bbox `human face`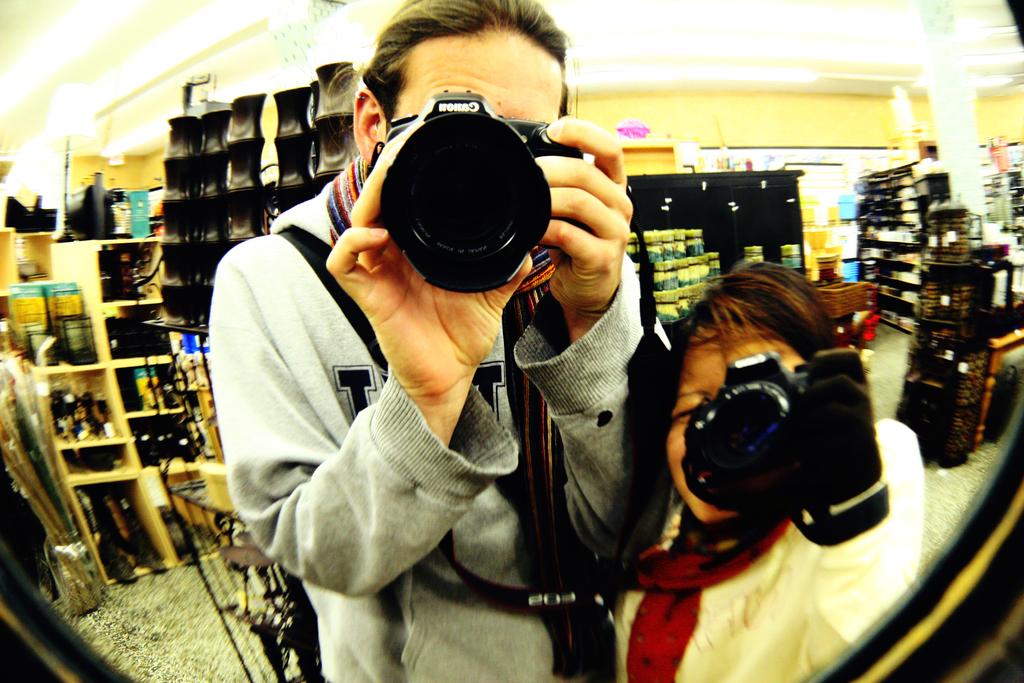
[396, 32, 559, 120]
